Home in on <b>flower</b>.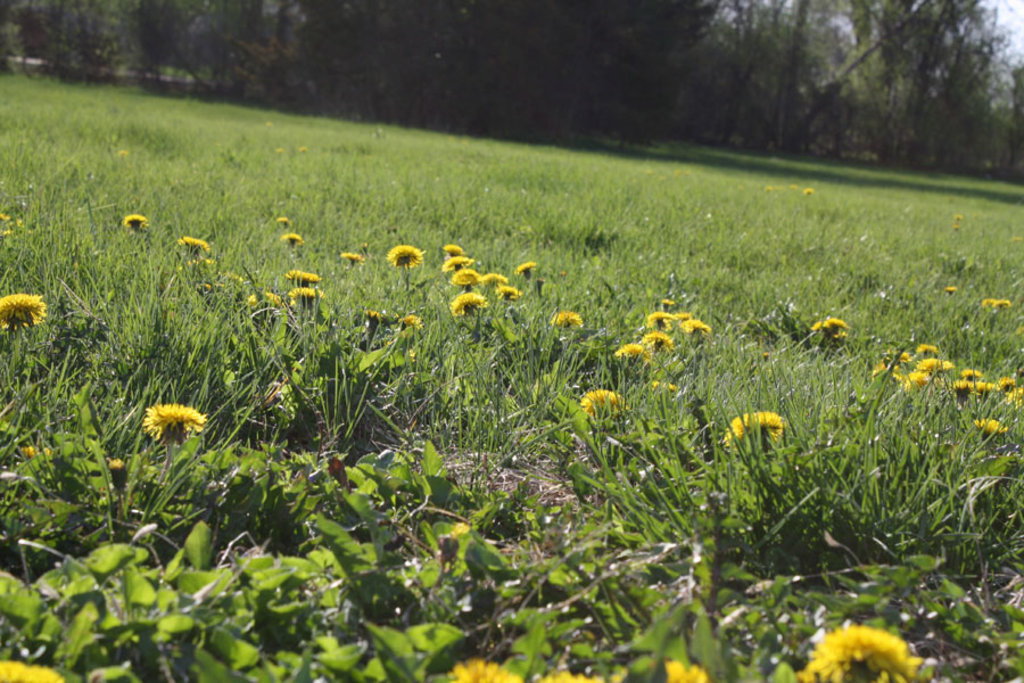
Homed in at 452, 657, 520, 682.
